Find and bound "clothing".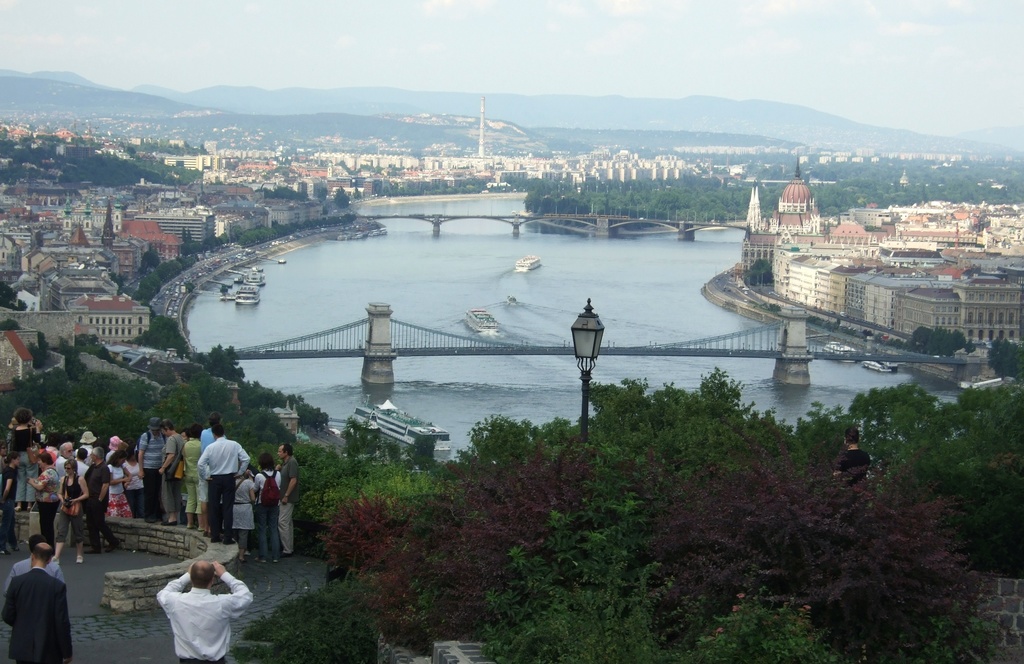
Bound: locate(4, 554, 60, 600).
